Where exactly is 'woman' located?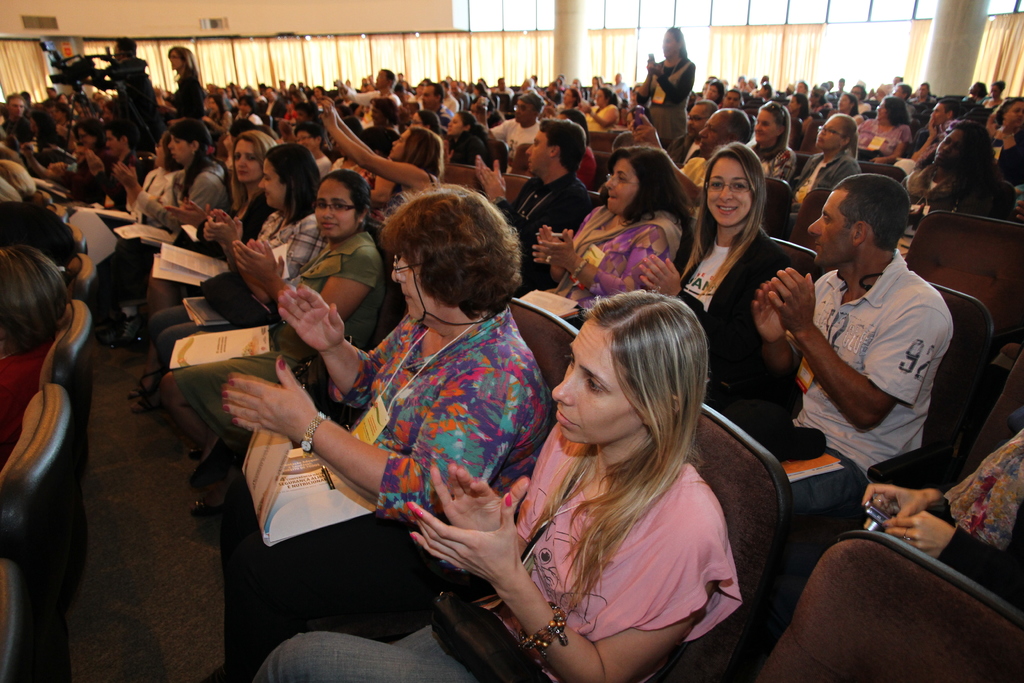
Its bounding box is crop(577, 83, 620, 133).
